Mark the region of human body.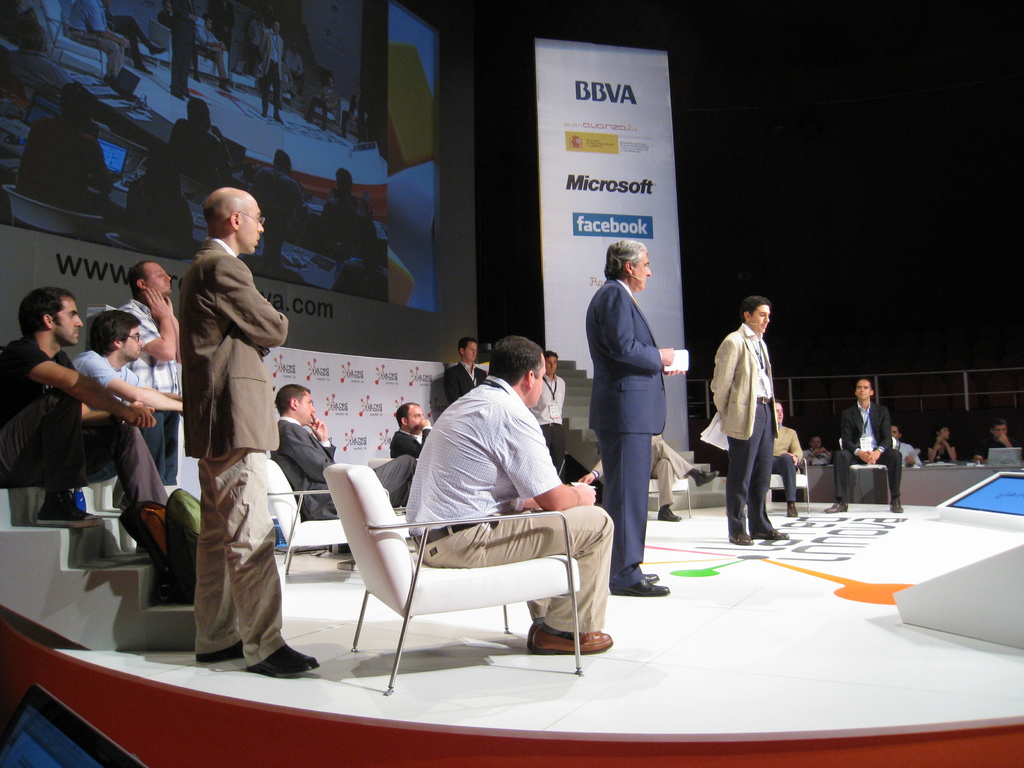
Region: x1=283 y1=50 x2=304 y2=97.
